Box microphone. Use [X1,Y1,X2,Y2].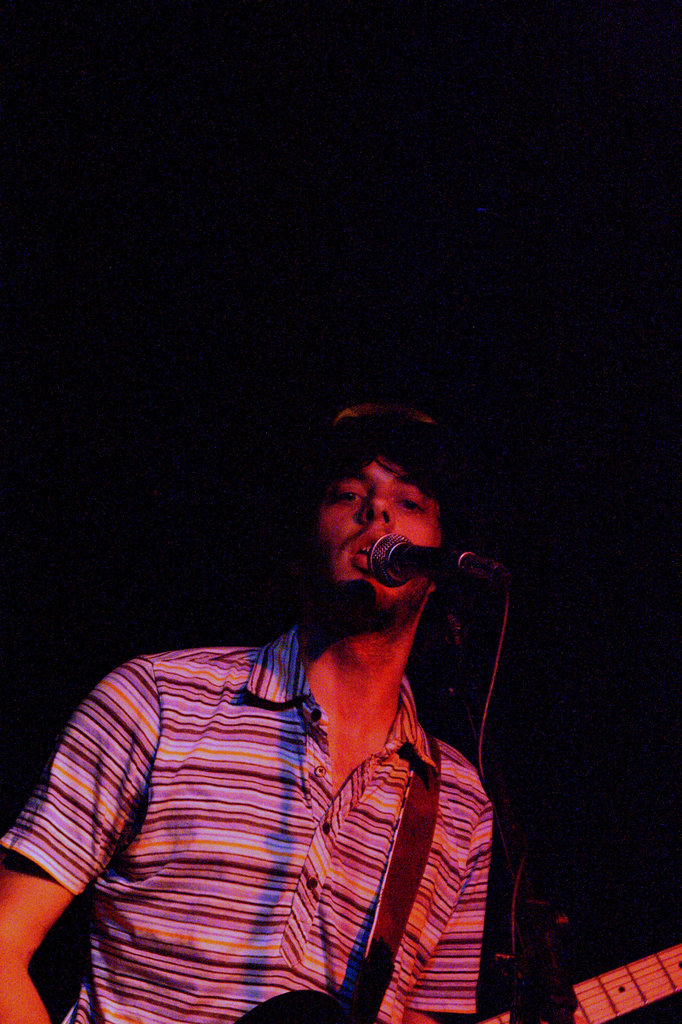
[372,531,466,589].
